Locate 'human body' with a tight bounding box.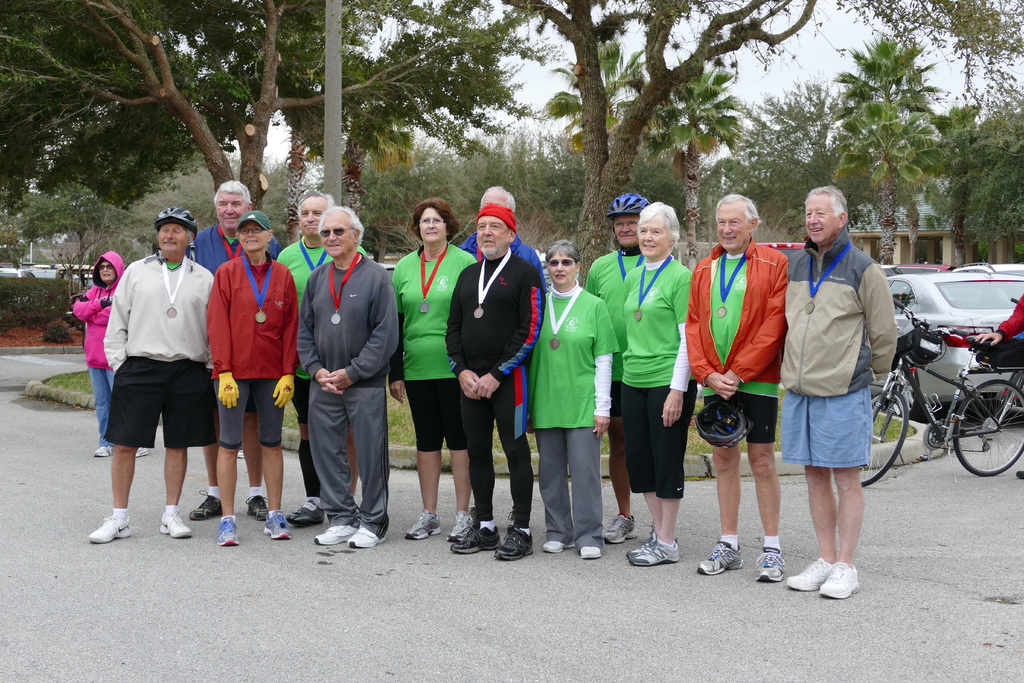
pyautogui.locateOnScreen(290, 204, 401, 554).
